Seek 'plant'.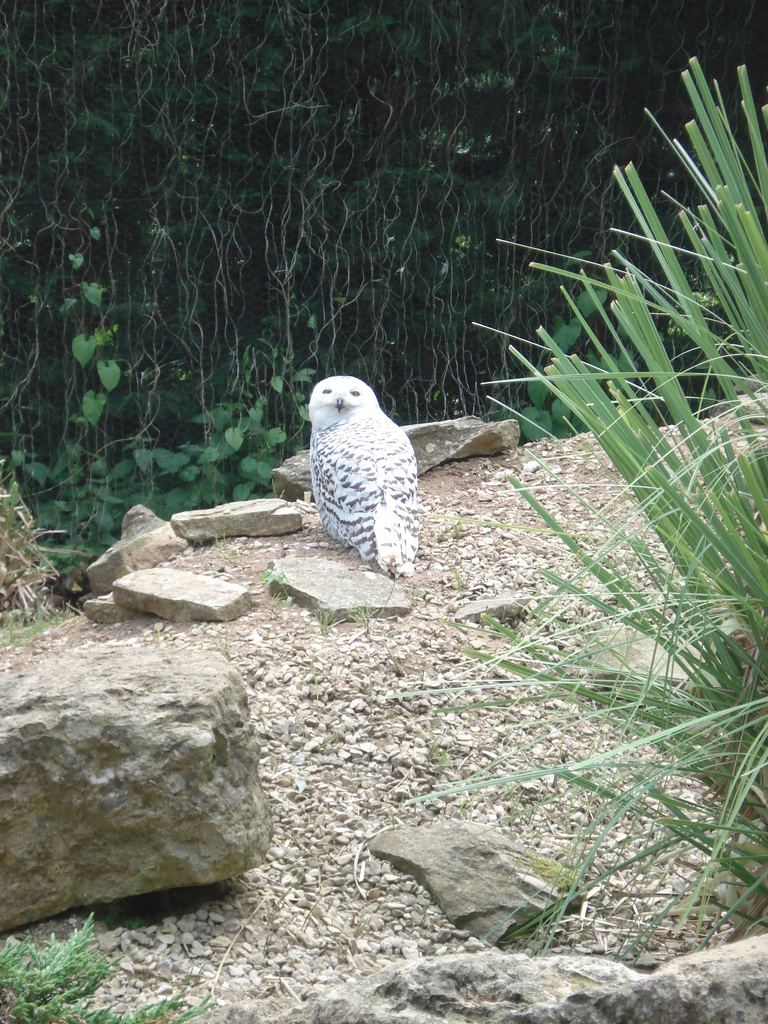
region(255, 566, 289, 595).
